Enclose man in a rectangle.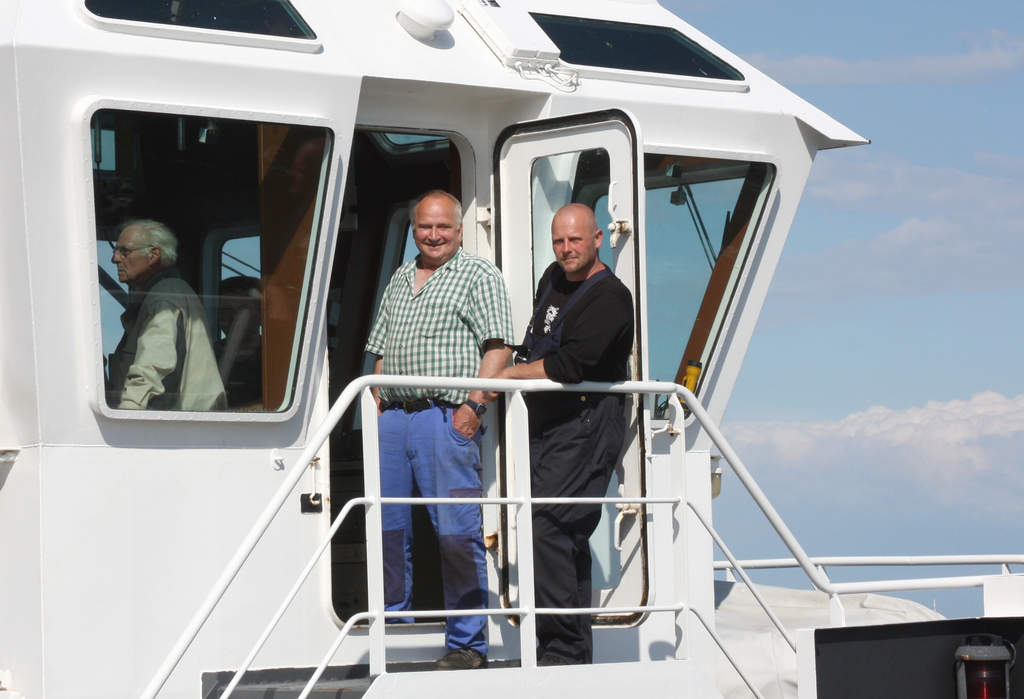
[x1=488, y1=201, x2=636, y2=659].
